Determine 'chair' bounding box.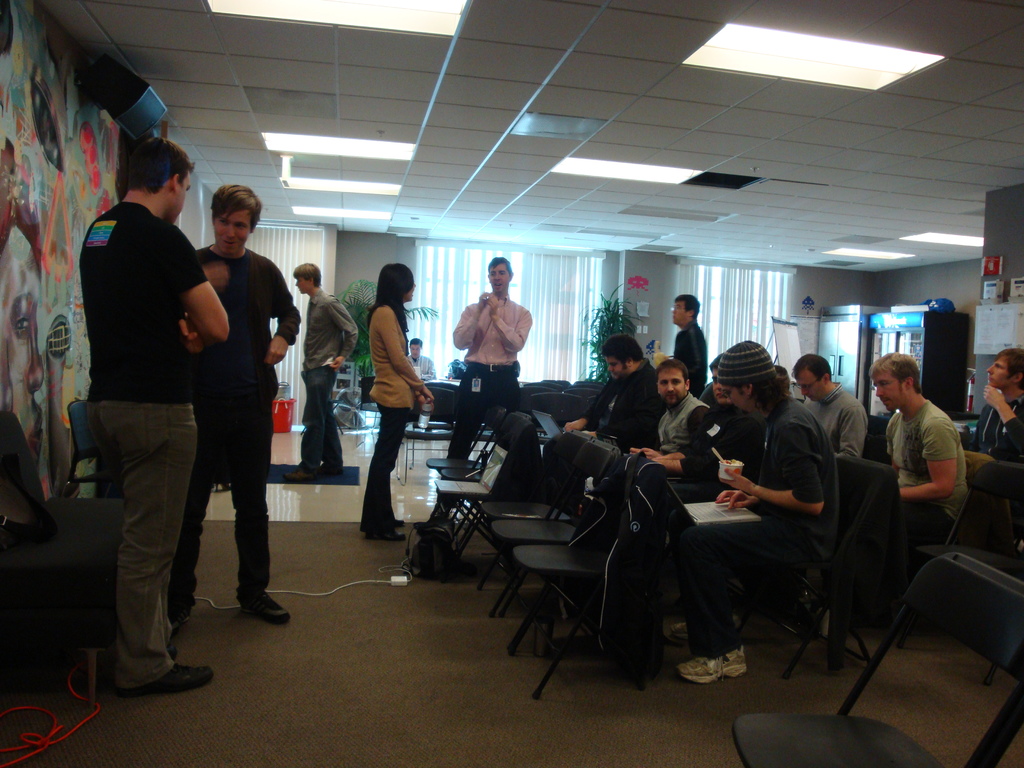
Determined: l=424, t=425, r=496, b=534.
